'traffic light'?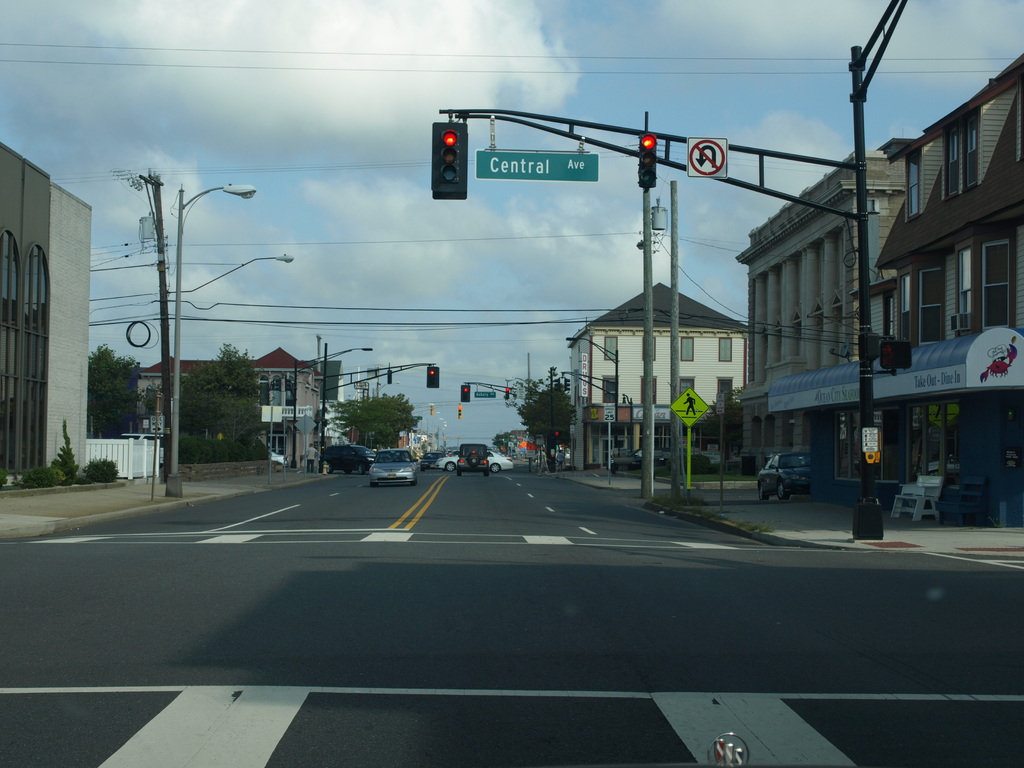
(x1=553, y1=429, x2=559, y2=436)
